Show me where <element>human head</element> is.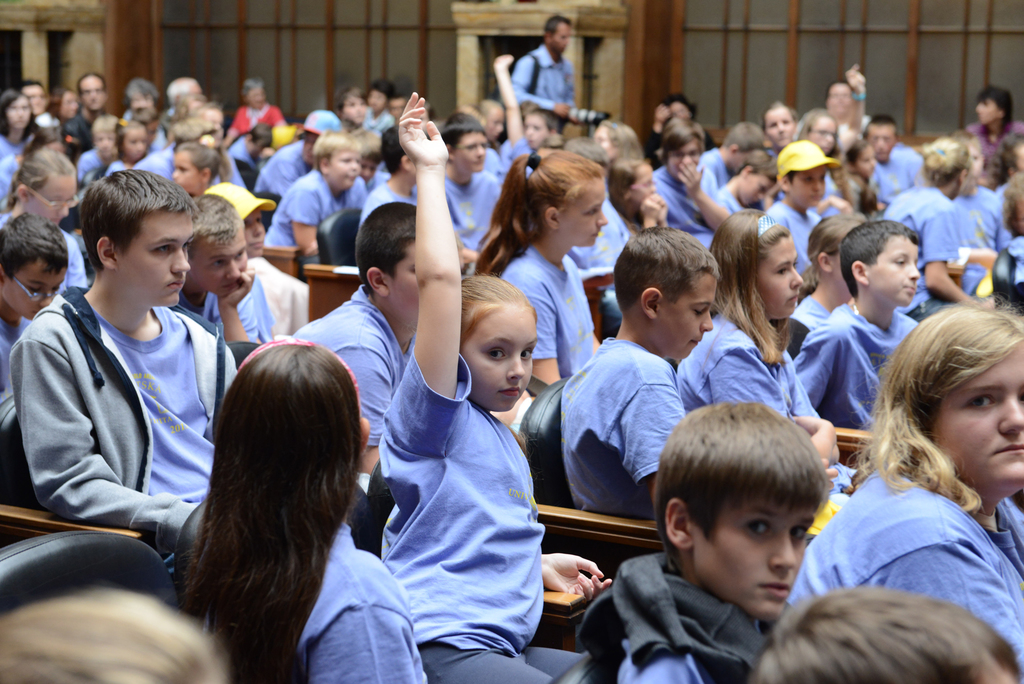
<element>human head</element> is at (left=0, top=590, right=225, bottom=683).
